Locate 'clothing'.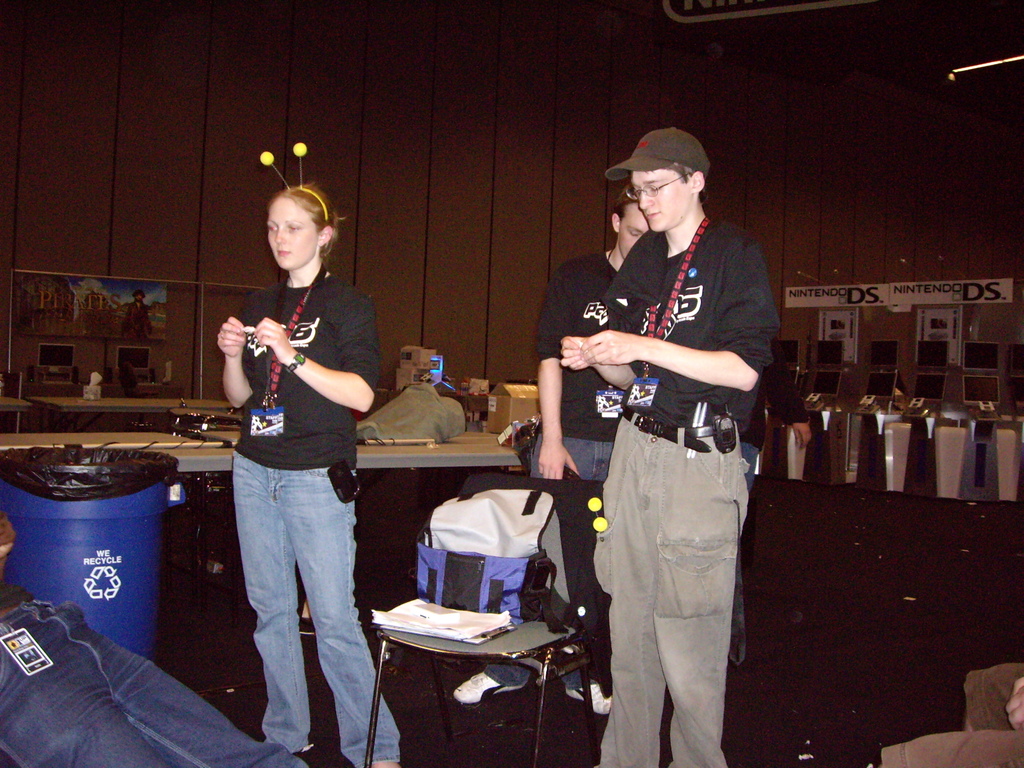
Bounding box: (477, 247, 608, 693).
